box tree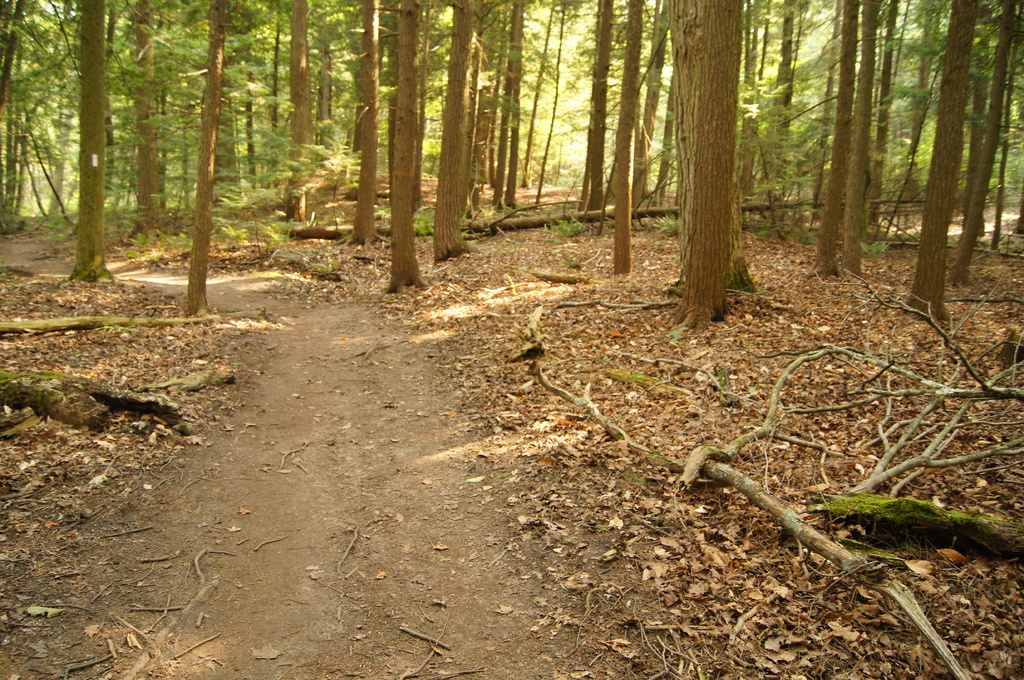
{"left": 659, "top": 0, "right": 729, "bottom": 331}
